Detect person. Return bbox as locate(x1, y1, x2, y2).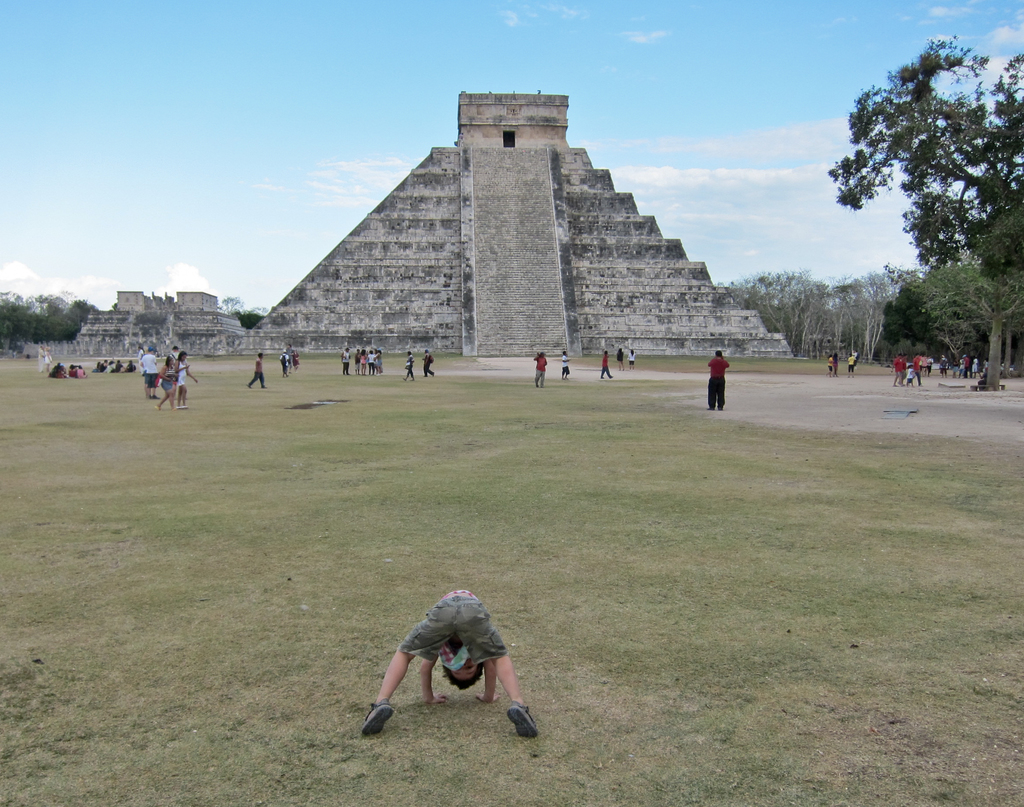
locate(249, 354, 266, 388).
